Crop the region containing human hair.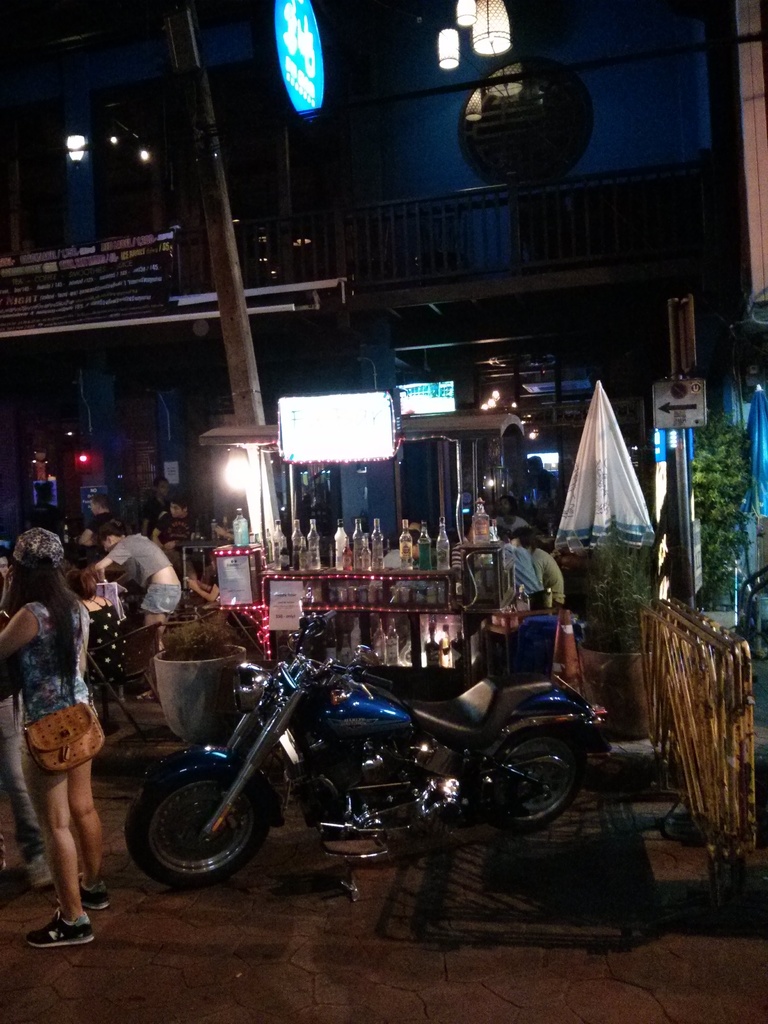
Crop region: [91,492,112,511].
